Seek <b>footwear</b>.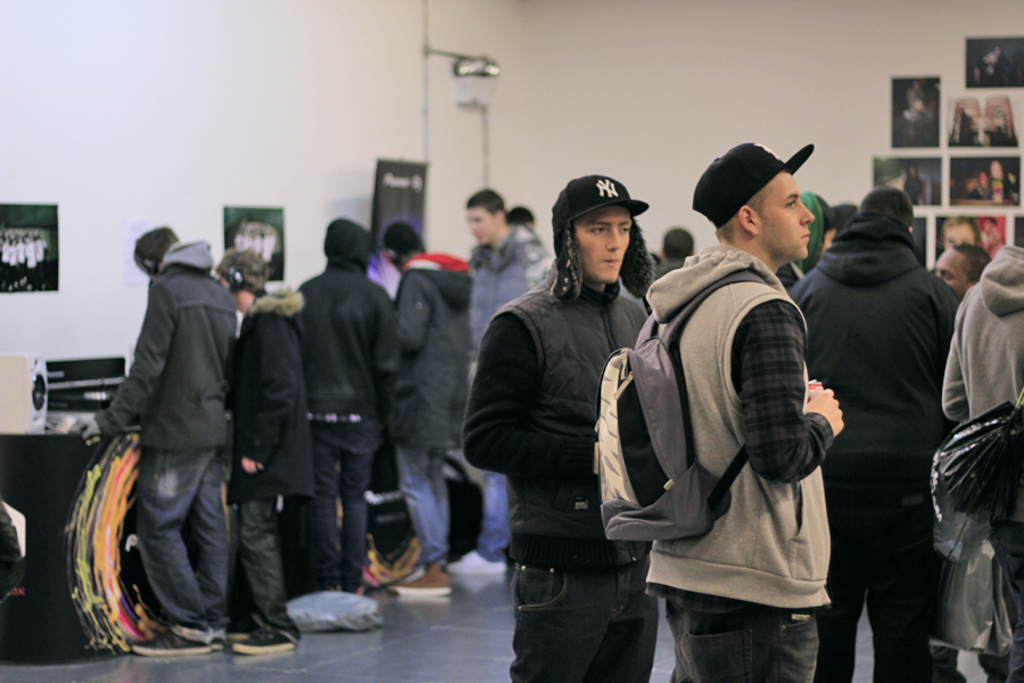
box(447, 550, 509, 575).
